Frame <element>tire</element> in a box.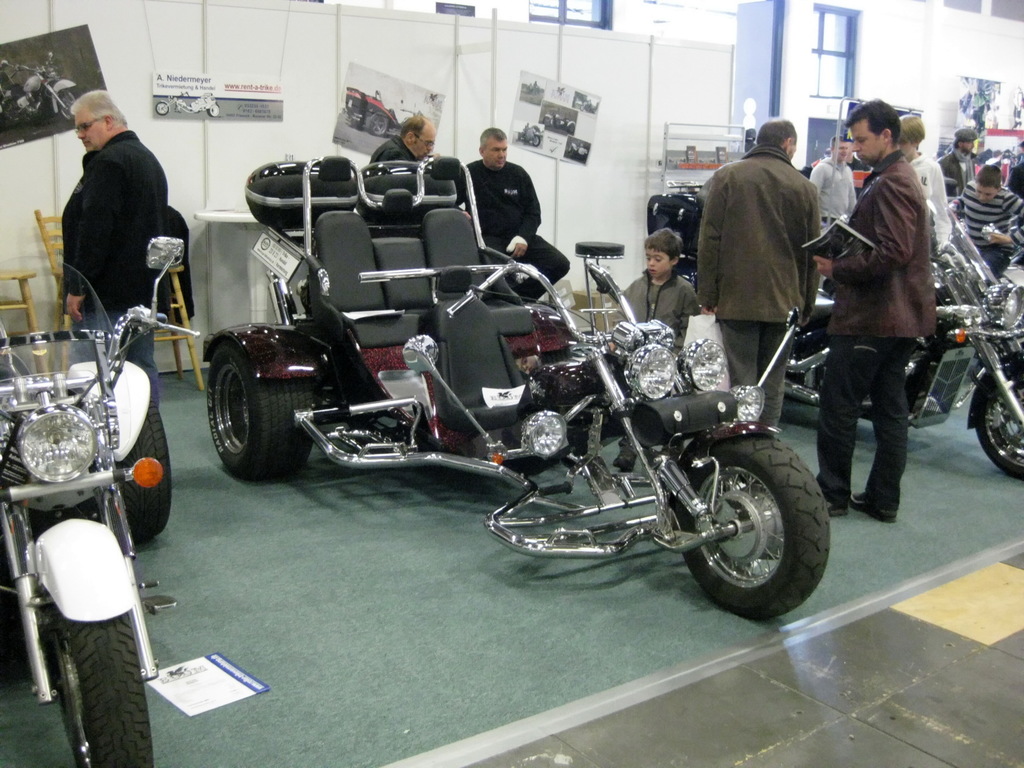
<box>564,120,573,133</box>.
